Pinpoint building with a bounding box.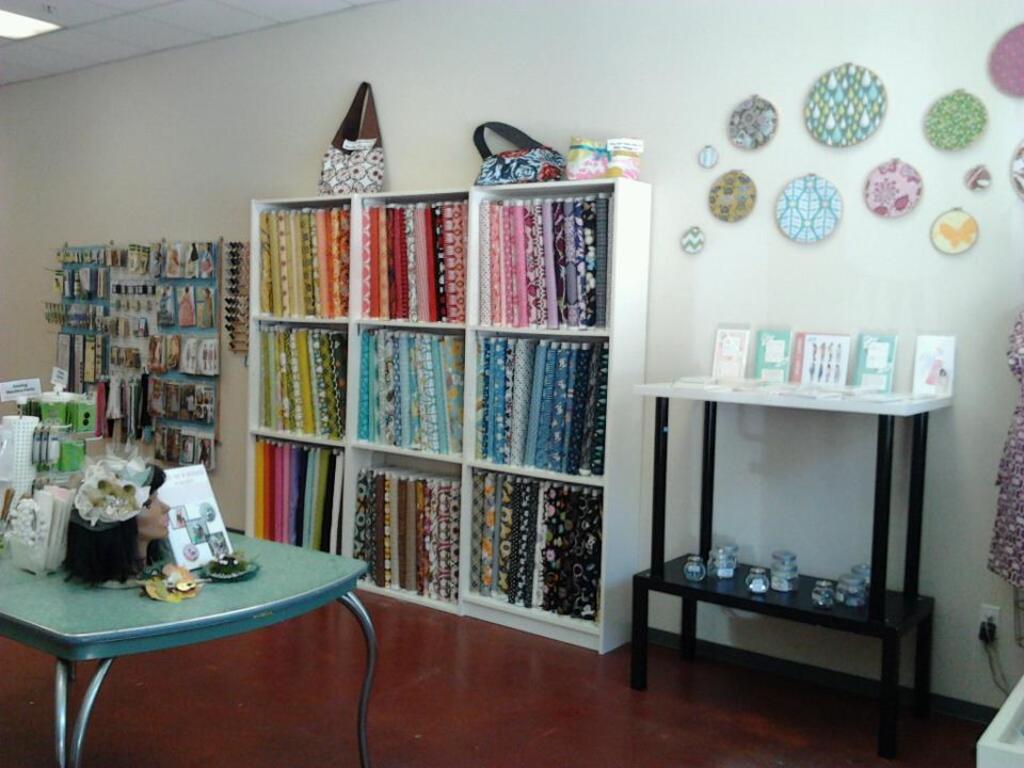
l=0, t=0, r=1023, b=767.
